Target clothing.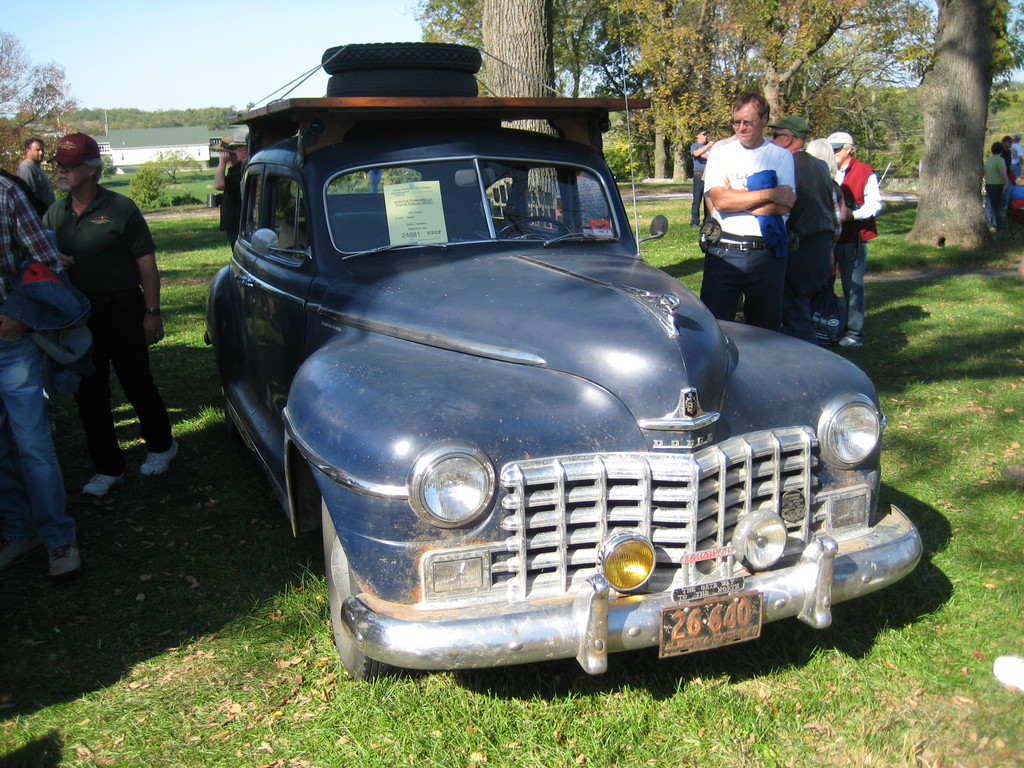
Target region: 688 146 716 224.
